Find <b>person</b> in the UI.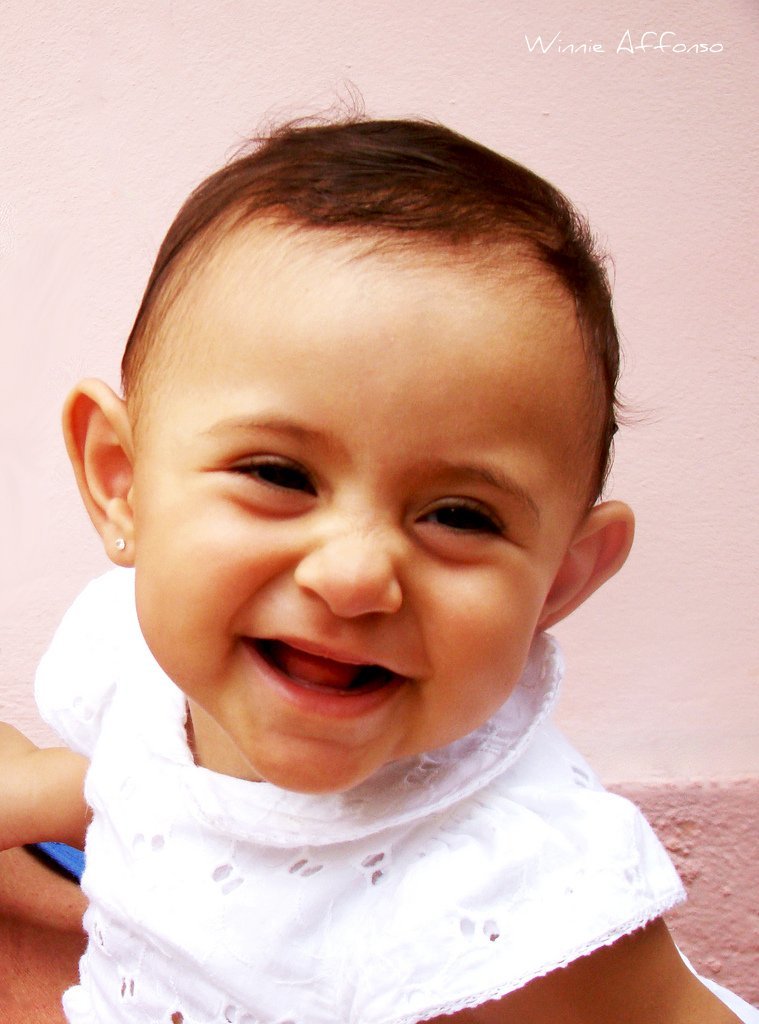
UI element at 0:88:747:1023.
